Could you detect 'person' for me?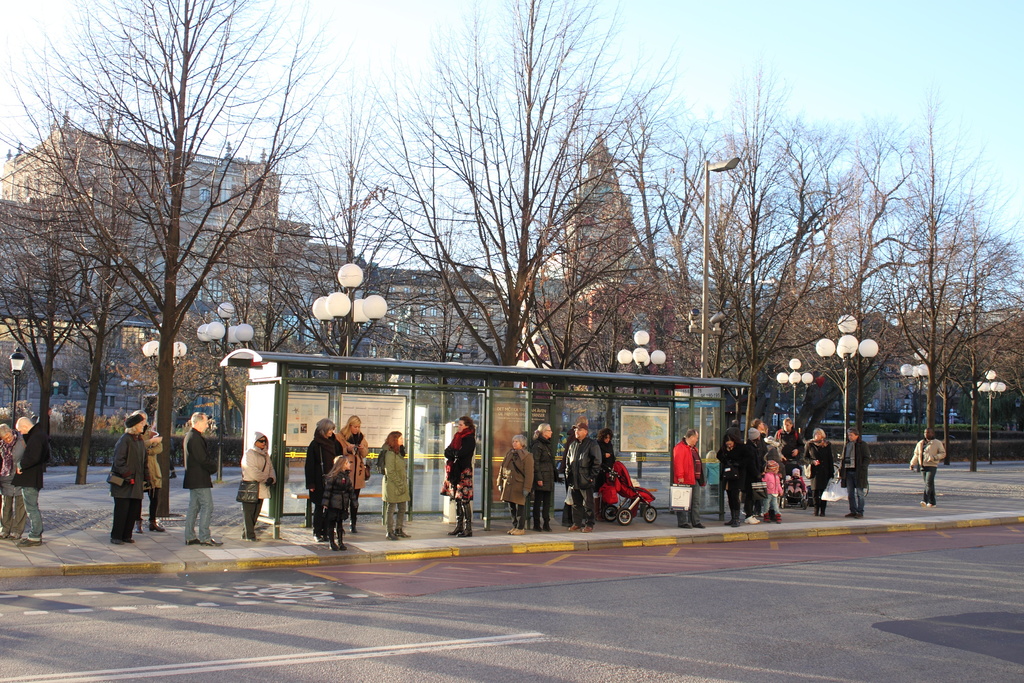
Detection result: (x1=111, y1=411, x2=145, y2=543).
